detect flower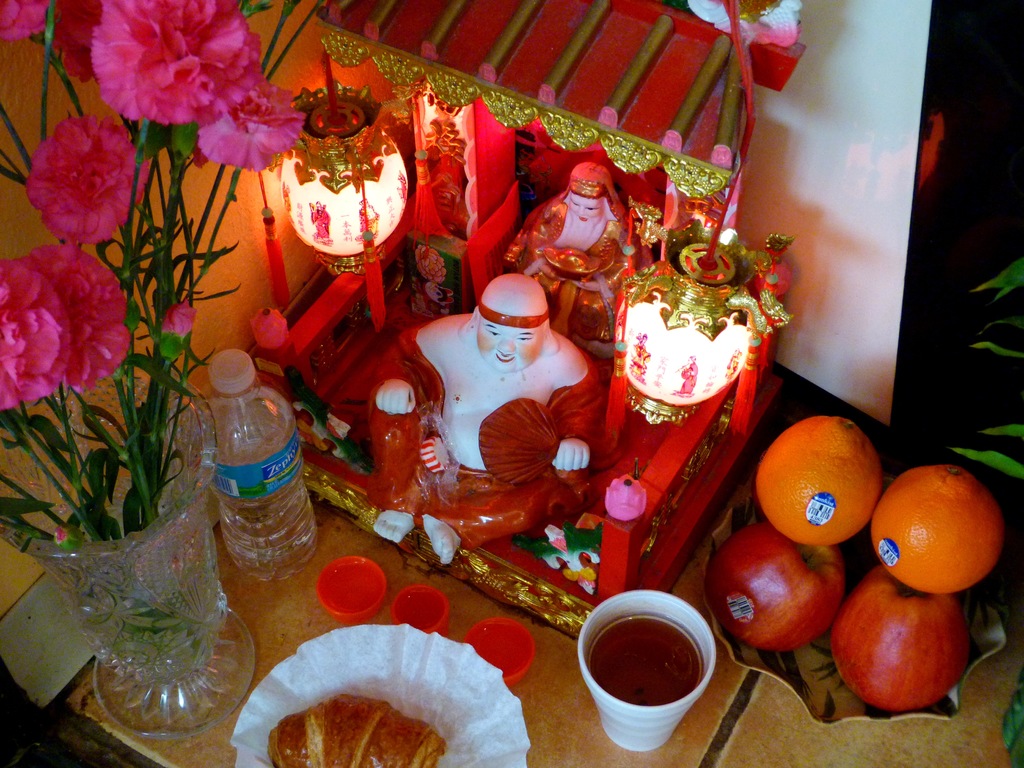
box=[24, 108, 124, 236]
